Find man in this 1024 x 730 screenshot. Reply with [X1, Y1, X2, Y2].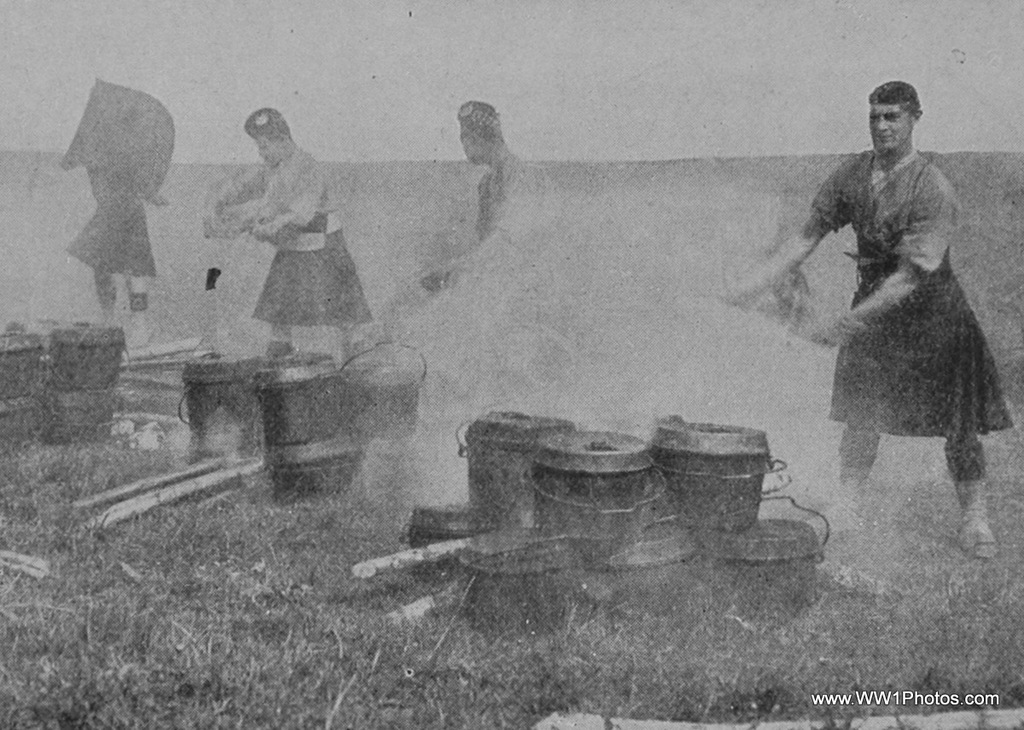
[721, 79, 1013, 560].
